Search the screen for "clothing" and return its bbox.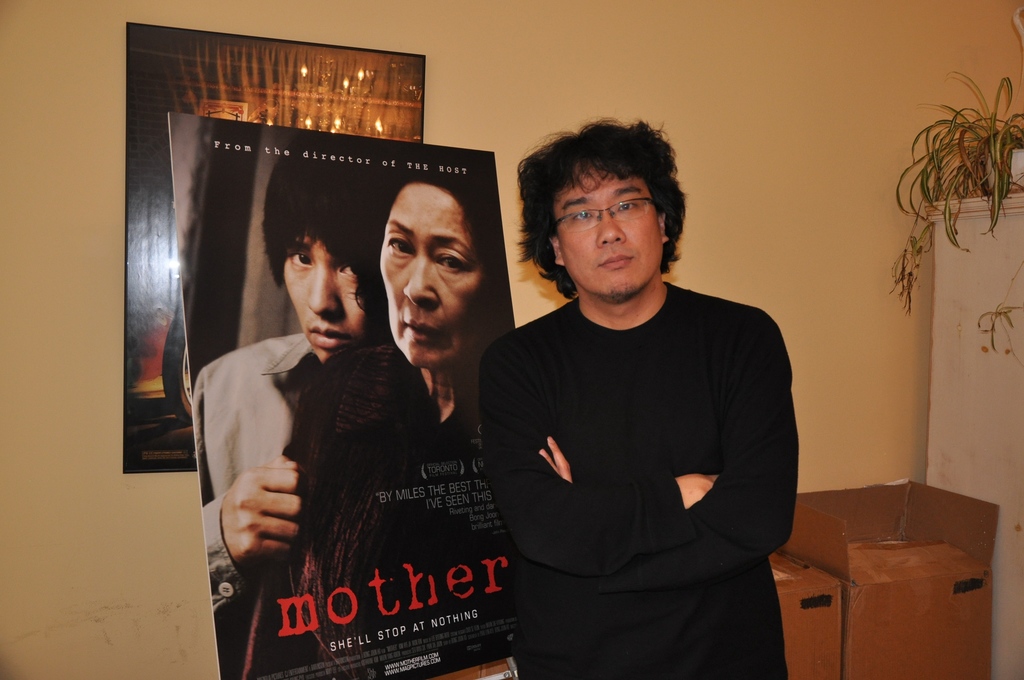
Found: 209 312 298 646.
